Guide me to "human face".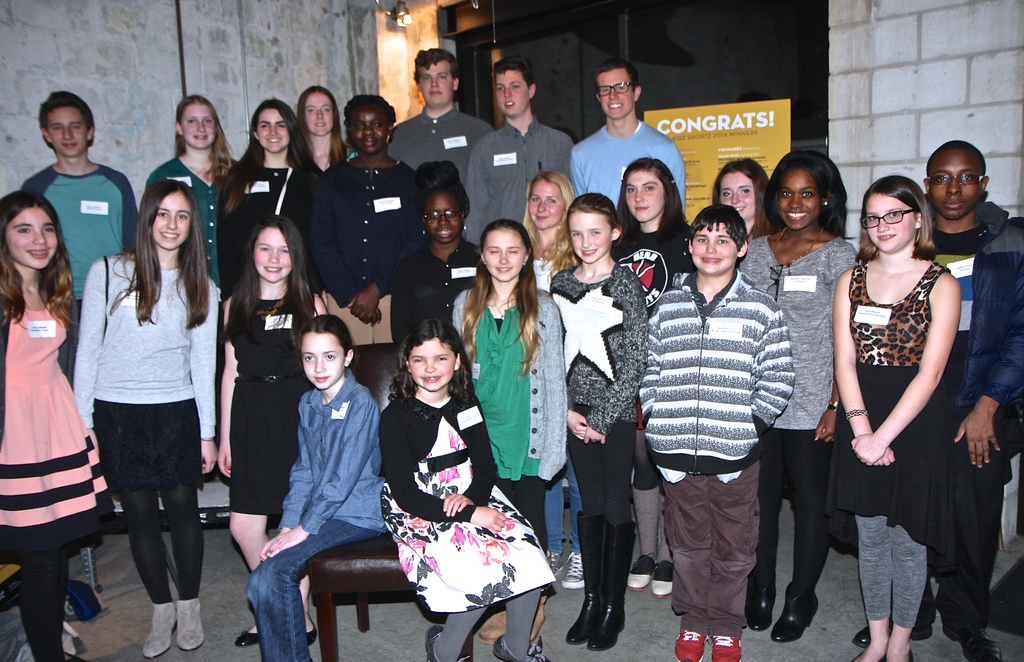
Guidance: [x1=47, y1=101, x2=92, y2=157].
